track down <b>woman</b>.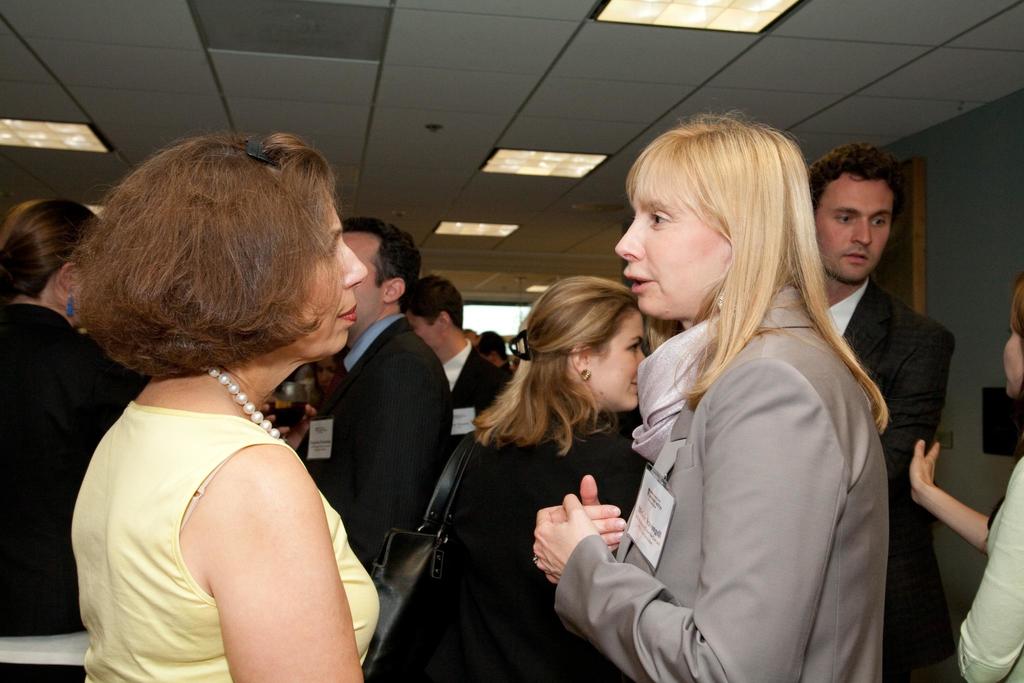
Tracked to (left=63, top=134, right=395, bottom=682).
